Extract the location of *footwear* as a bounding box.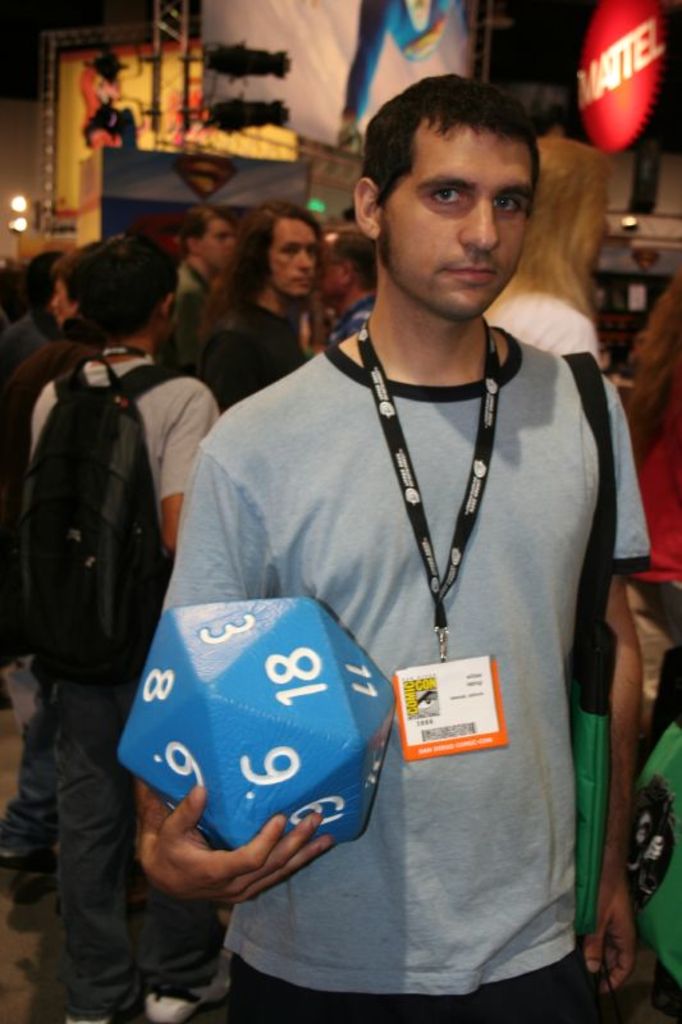
<region>128, 968, 225, 1023</region>.
